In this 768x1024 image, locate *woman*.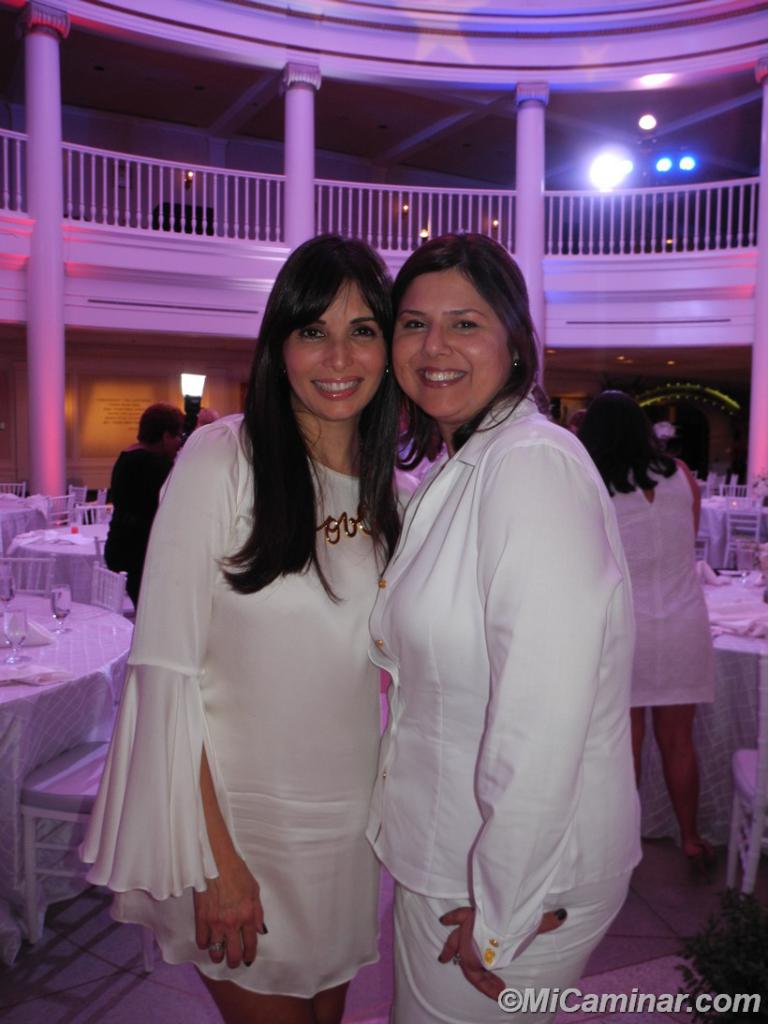
Bounding box: {"left": 369, "top": 235, "right": 640, "bottom": 1023}.
